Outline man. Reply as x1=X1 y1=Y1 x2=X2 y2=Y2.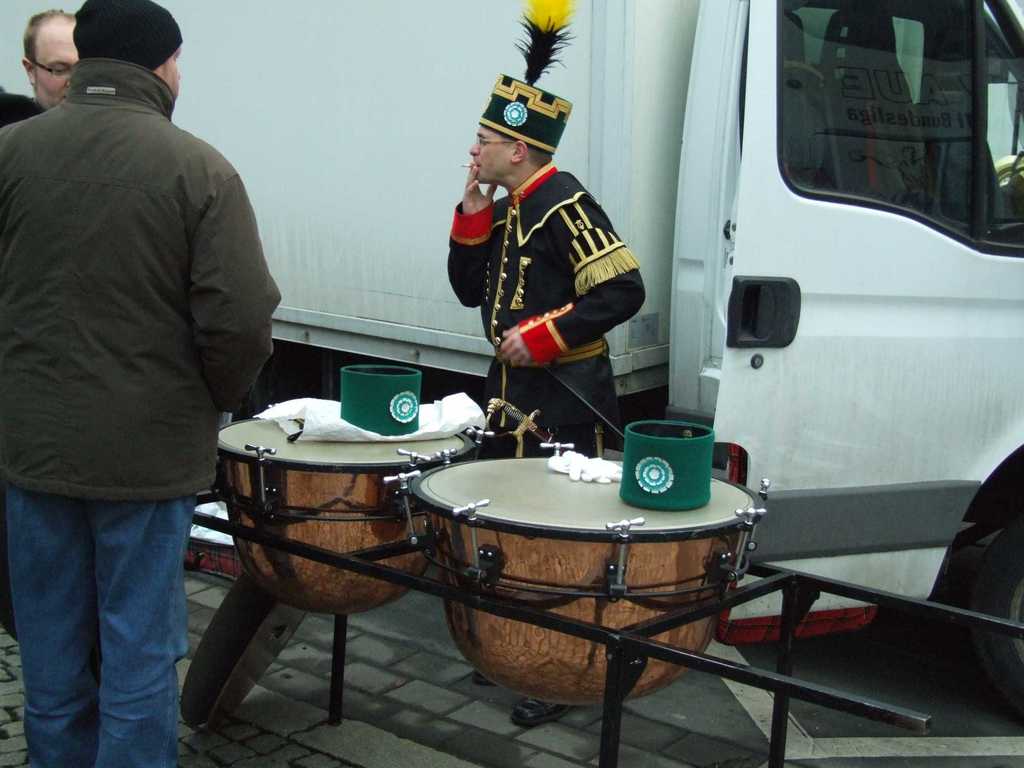
x1=5 y1=0 x2=287 y2=767.
